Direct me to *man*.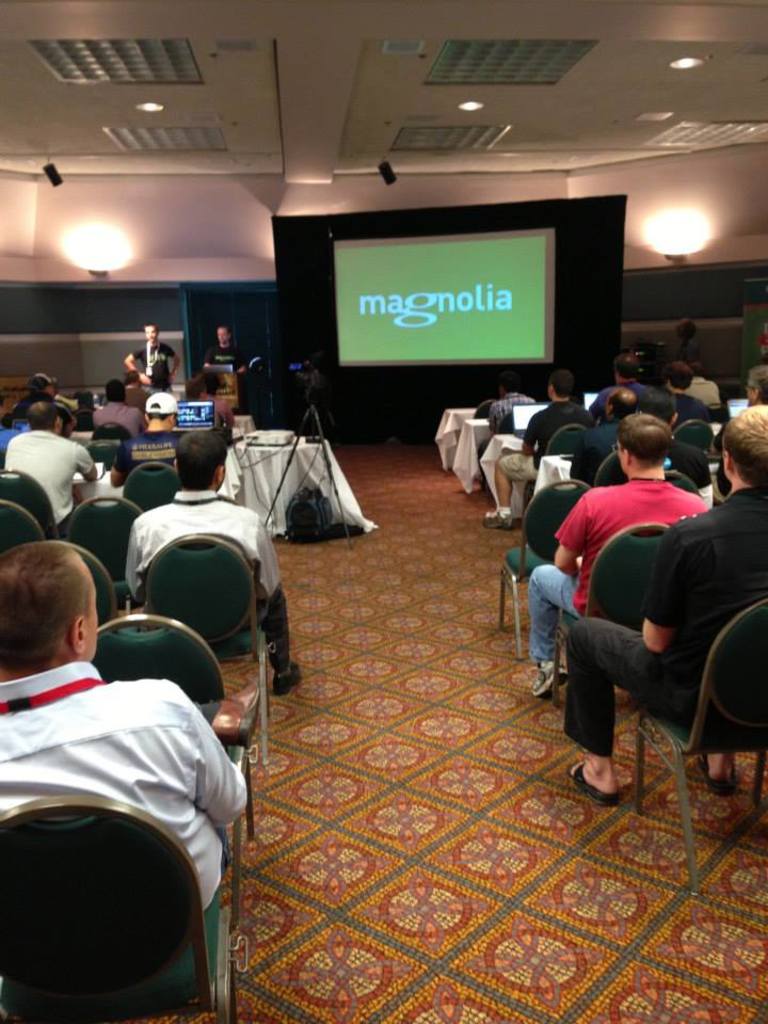
Direction: x1=122, y1=323, x2=180, y2=399.
